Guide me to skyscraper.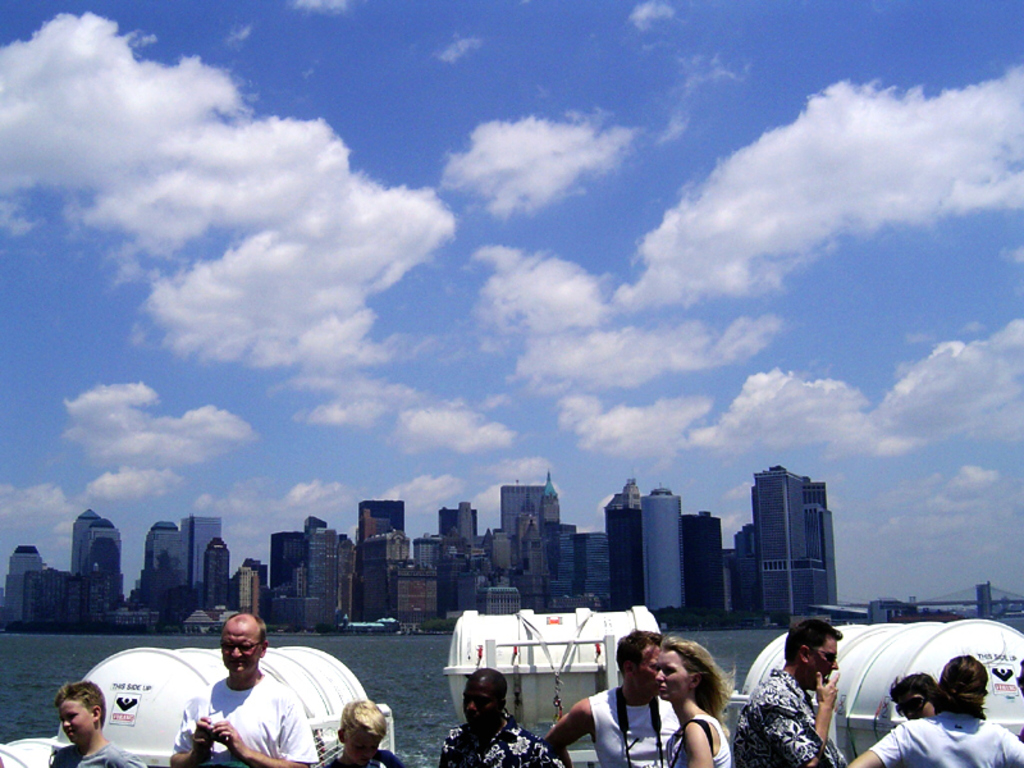
Guidance: <region>362, 492, 420, 618</region>.
